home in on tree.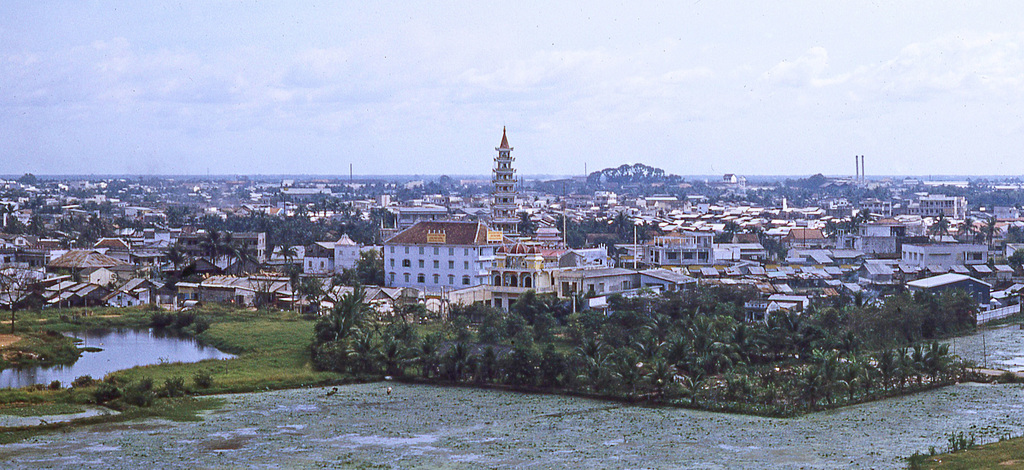
Homed in at Rect(352, 327, 417, 382).
